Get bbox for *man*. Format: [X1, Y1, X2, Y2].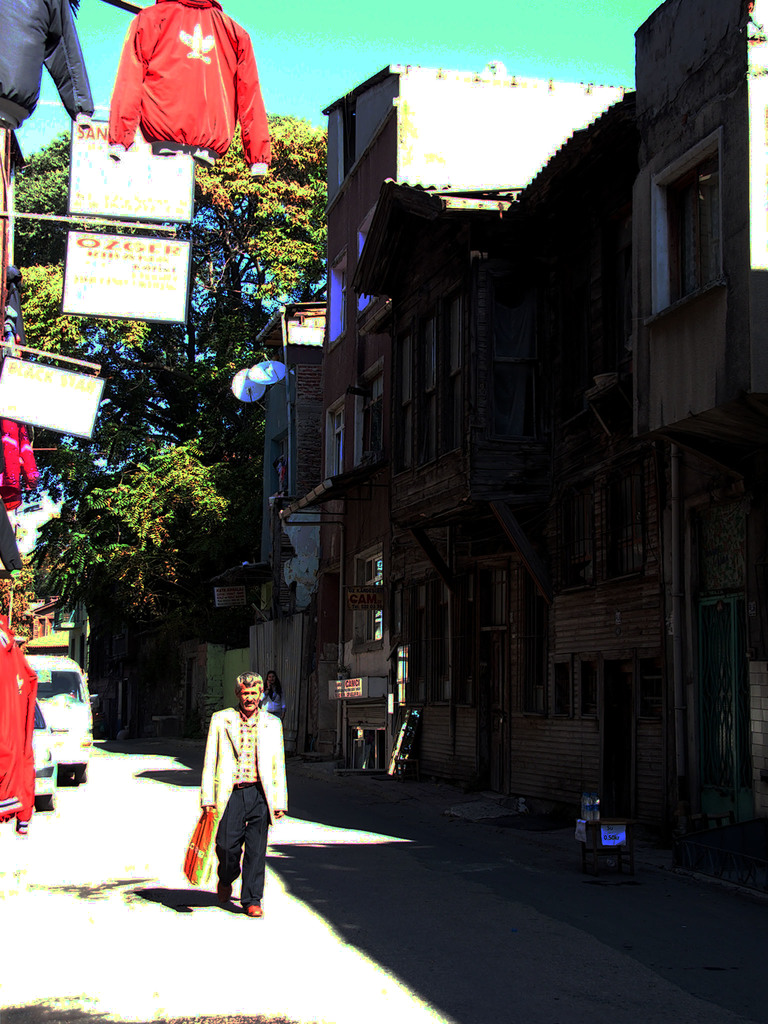
[186, 668, 280, 936].
